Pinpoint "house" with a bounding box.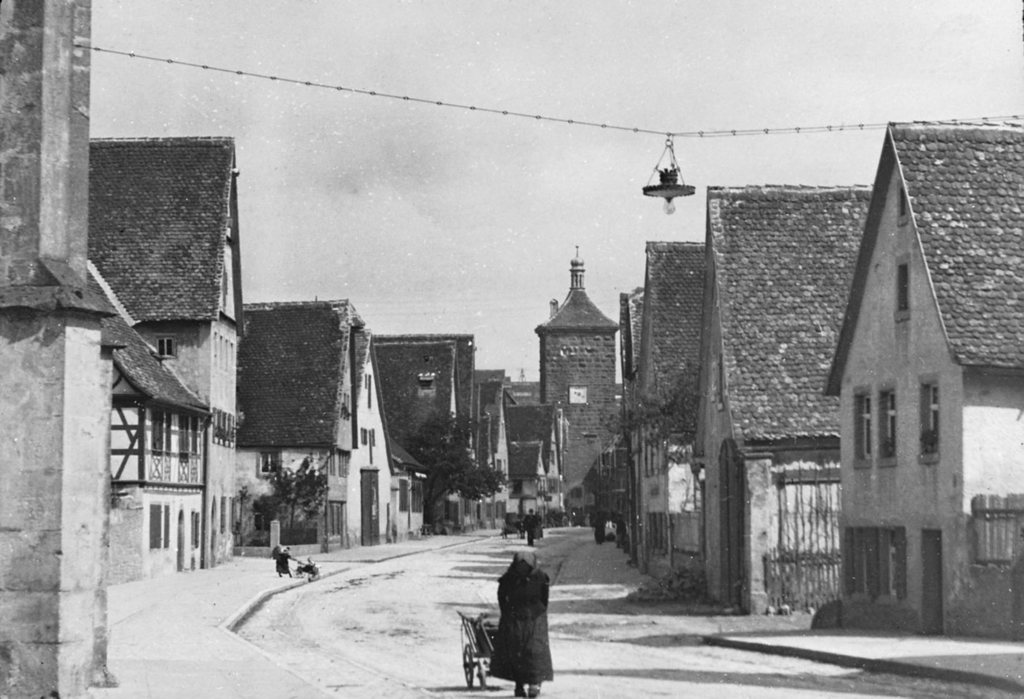
{"left": 805, "top": 89, "right": 1004, "bottom": 665}.
